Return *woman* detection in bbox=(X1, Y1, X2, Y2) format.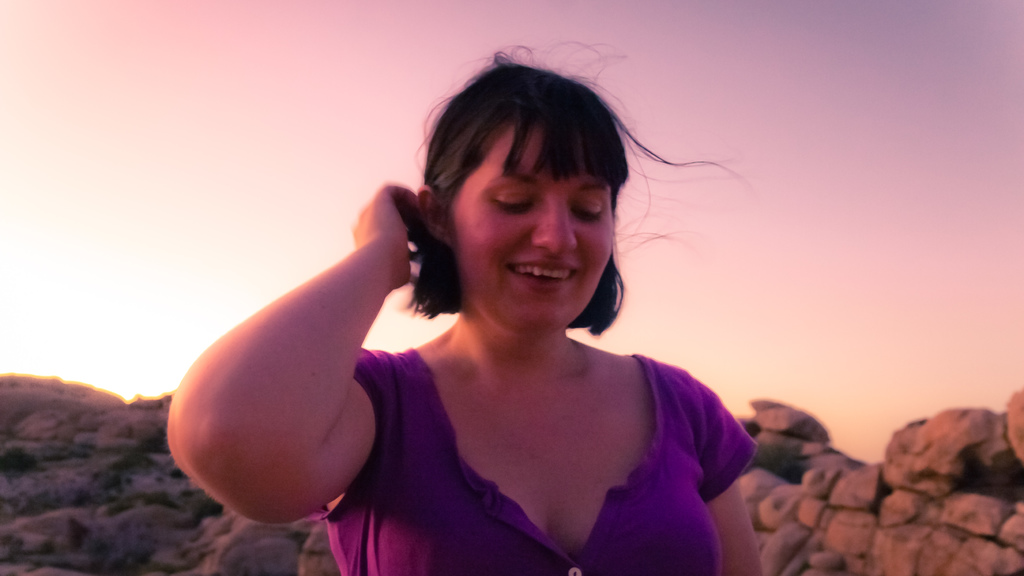
bbox=(221, 45, 772, 573).
